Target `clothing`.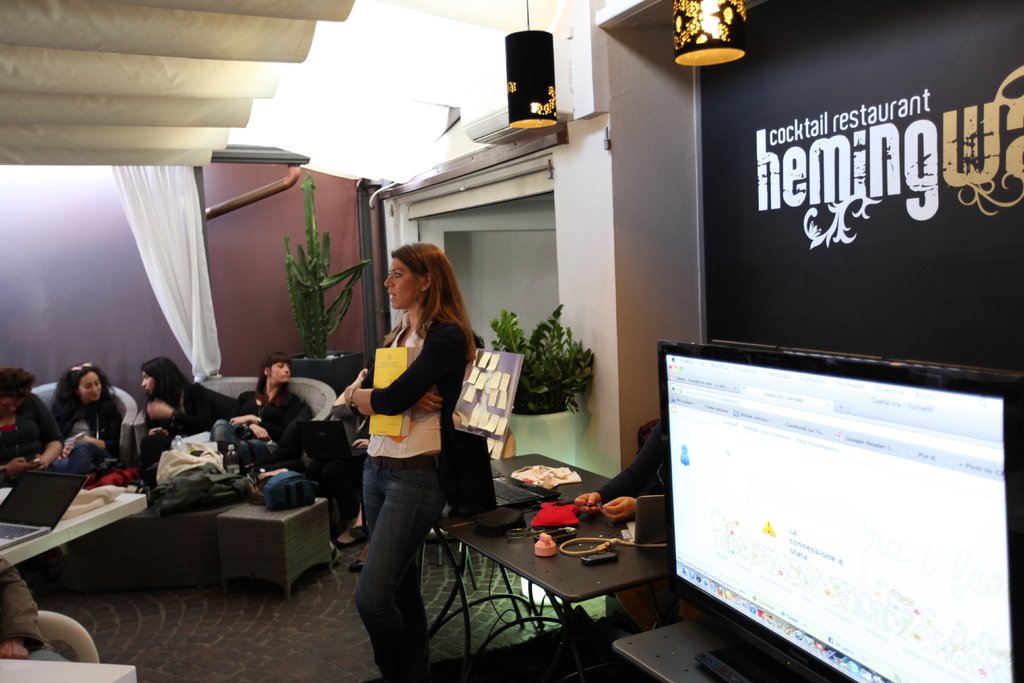
Target region: {"x1": 0, "y1": 399, "x2": 63, "y2": 473}.
